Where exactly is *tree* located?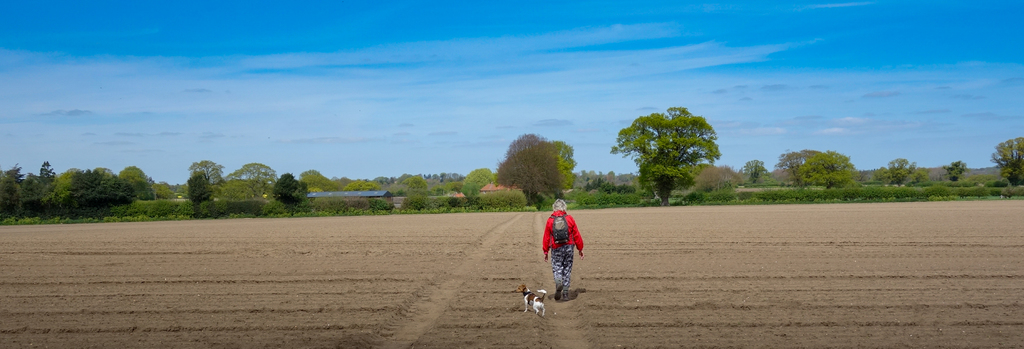
Its bounding box is box(188, 170, 211, 213).
